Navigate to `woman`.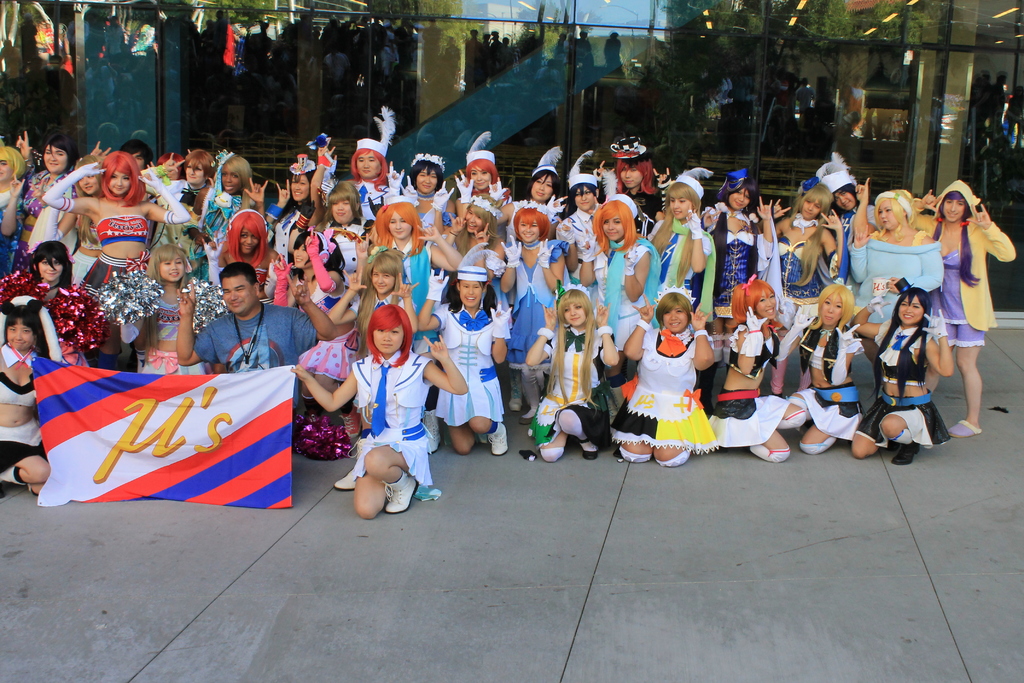
Navigation target: 209, 209, 289, 300.
